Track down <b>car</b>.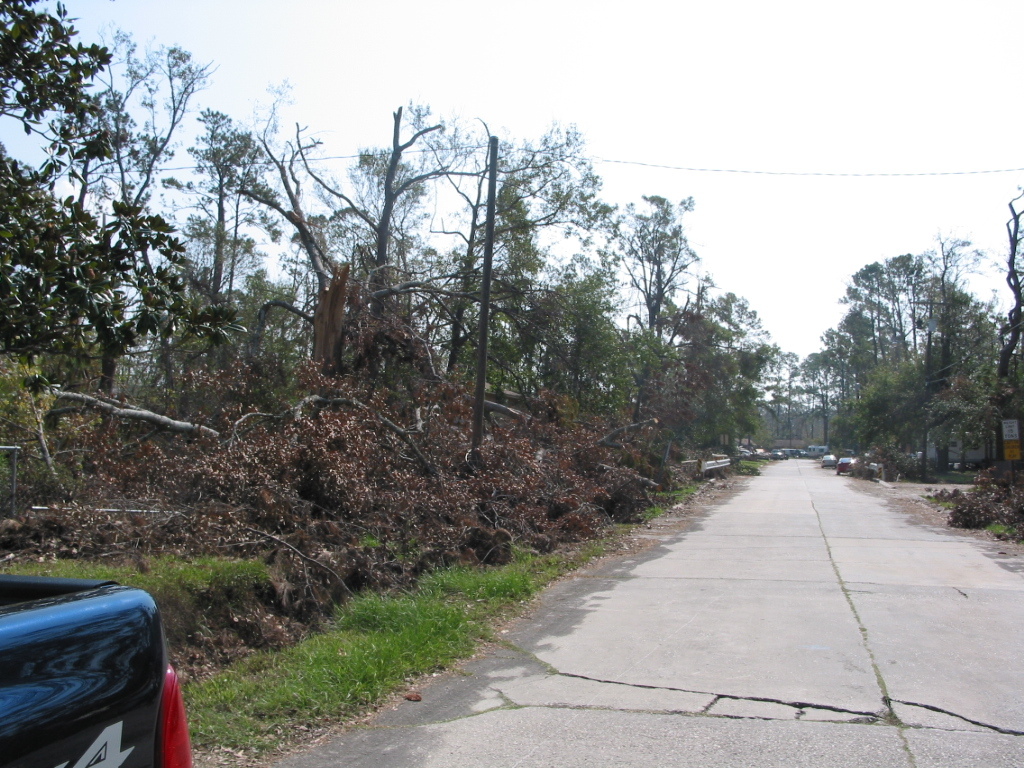
Tracked to <box>808,447,823,455</box>.
